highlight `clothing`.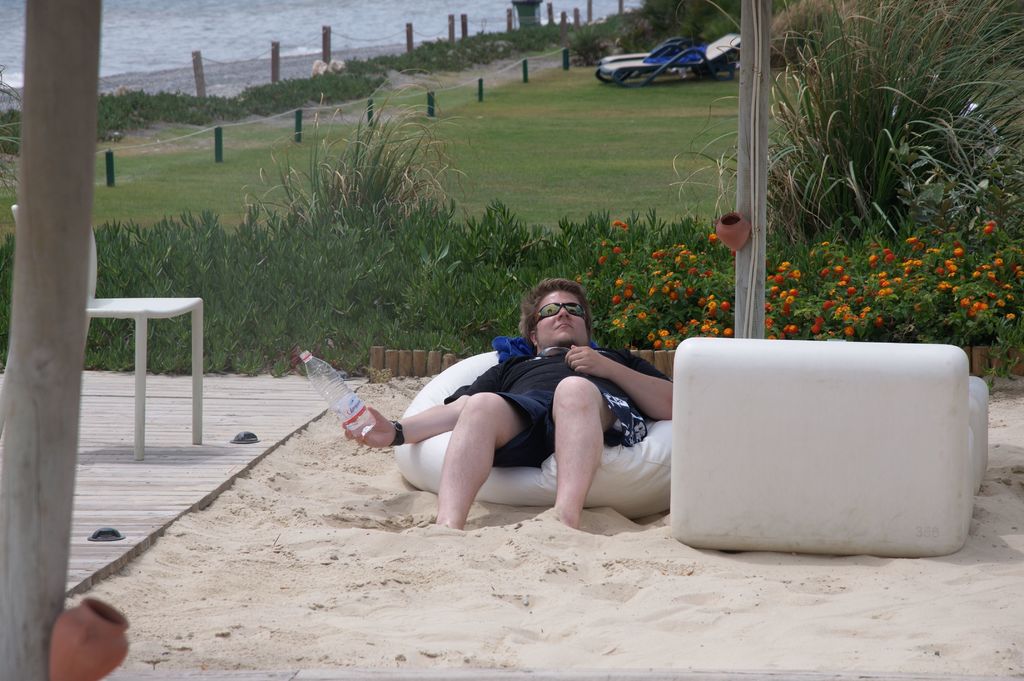
Highlighted region: 442/342/671/456.
